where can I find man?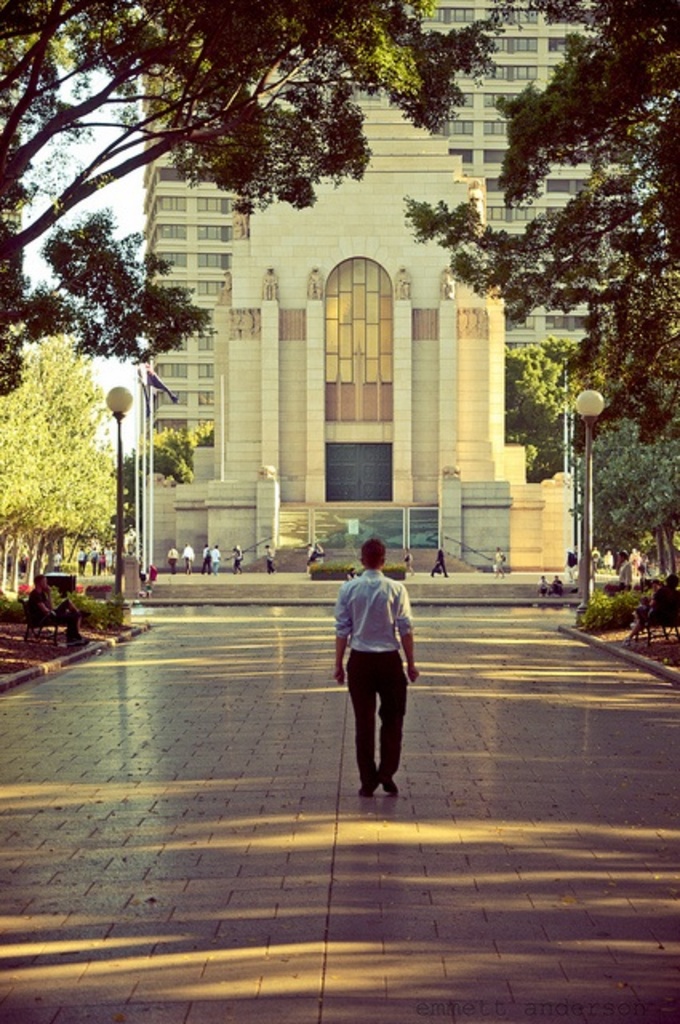
You can find it at region(181, 542, 195, 574).
